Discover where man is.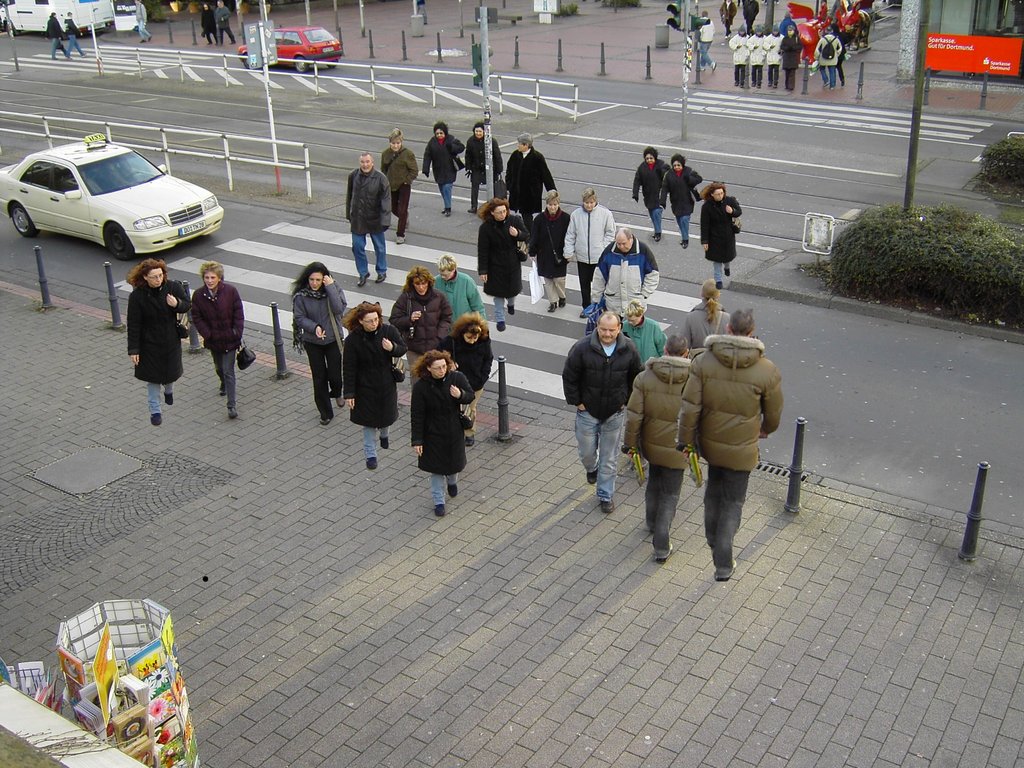
Discovered at 216 1 234 44.
